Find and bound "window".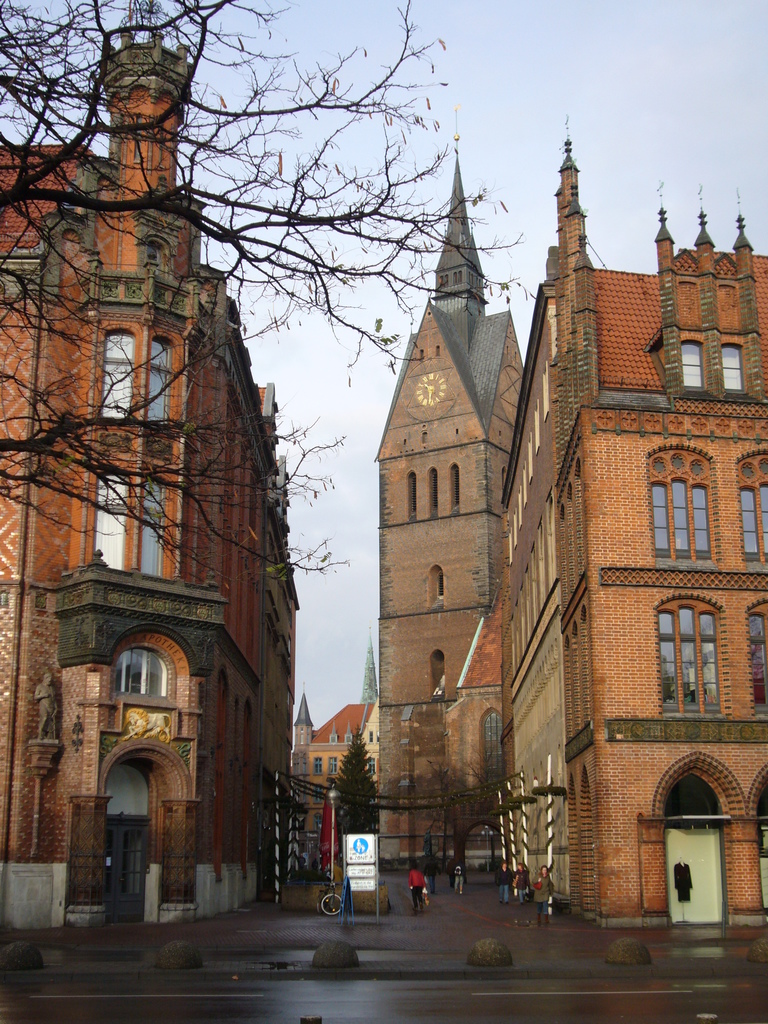
Bound: 454,467,461,515.
